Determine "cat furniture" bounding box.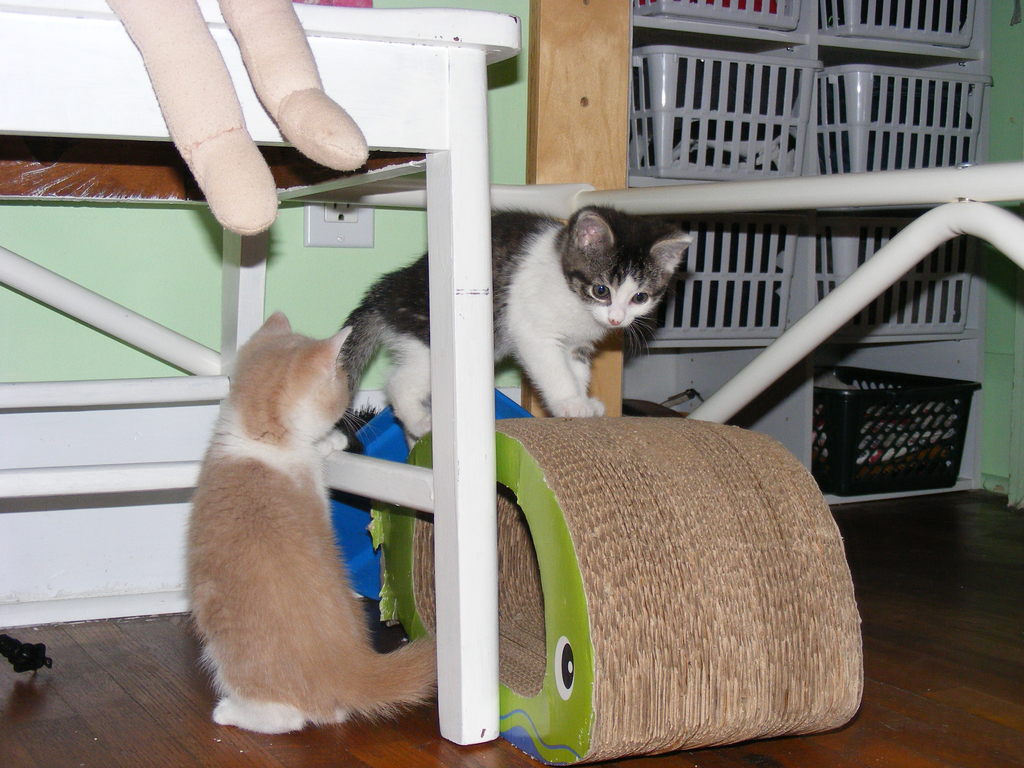
Determined: 369,414,862,767.
